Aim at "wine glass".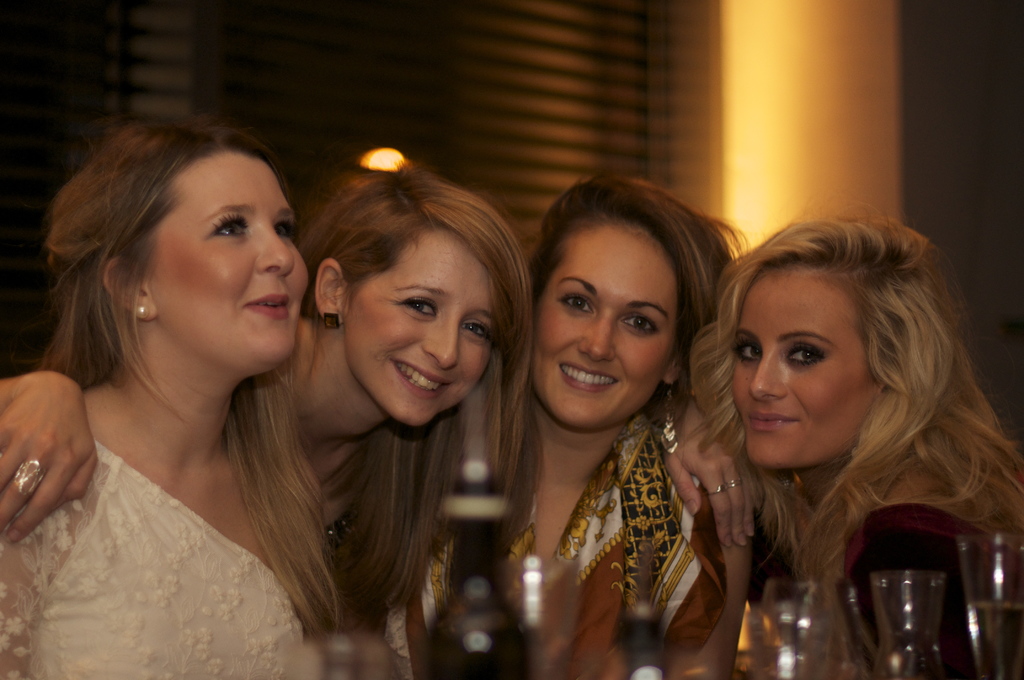
Aimed at 956/537/1023/677.
